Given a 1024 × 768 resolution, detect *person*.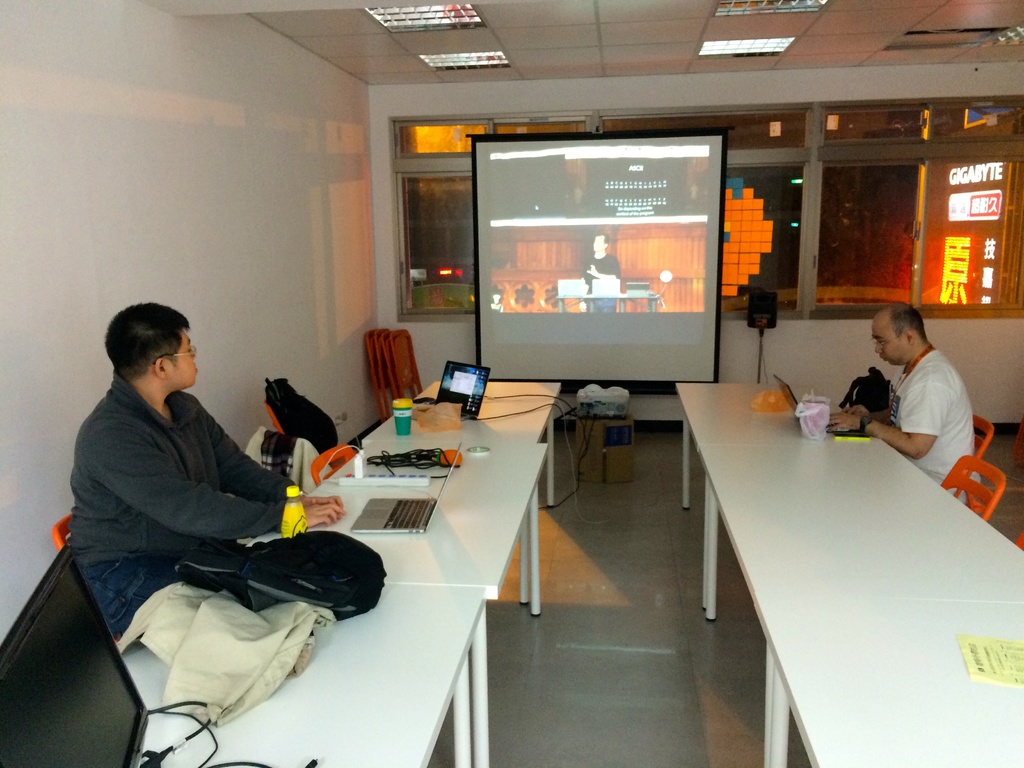
rect(819, 296, 992, 508).
